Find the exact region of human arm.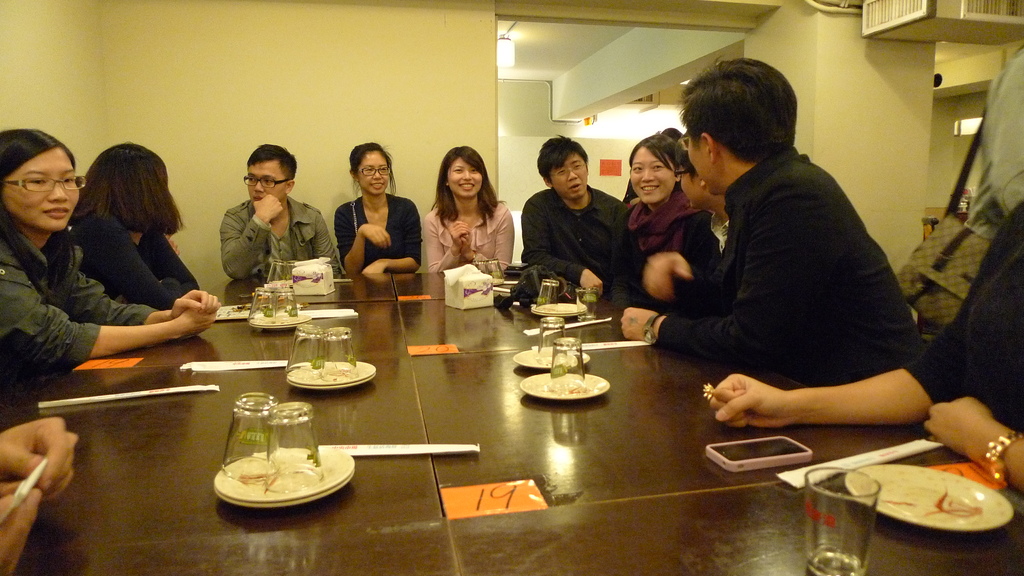
Exact region: bbox=(705, 225, 1002, 439).
